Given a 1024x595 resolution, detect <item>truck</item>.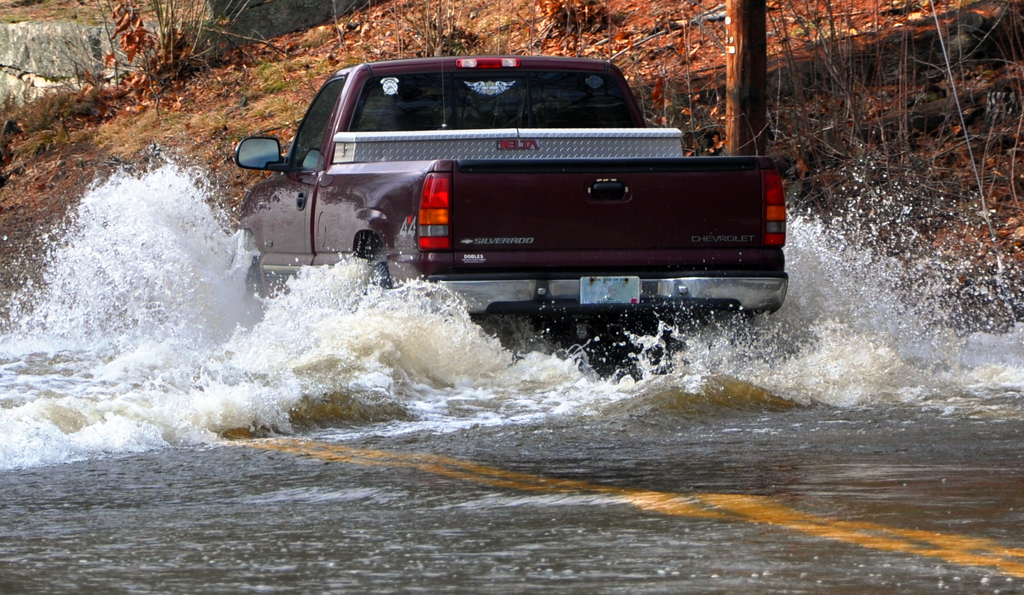
<bbox>215, 62, 797, 357</bbox>.
